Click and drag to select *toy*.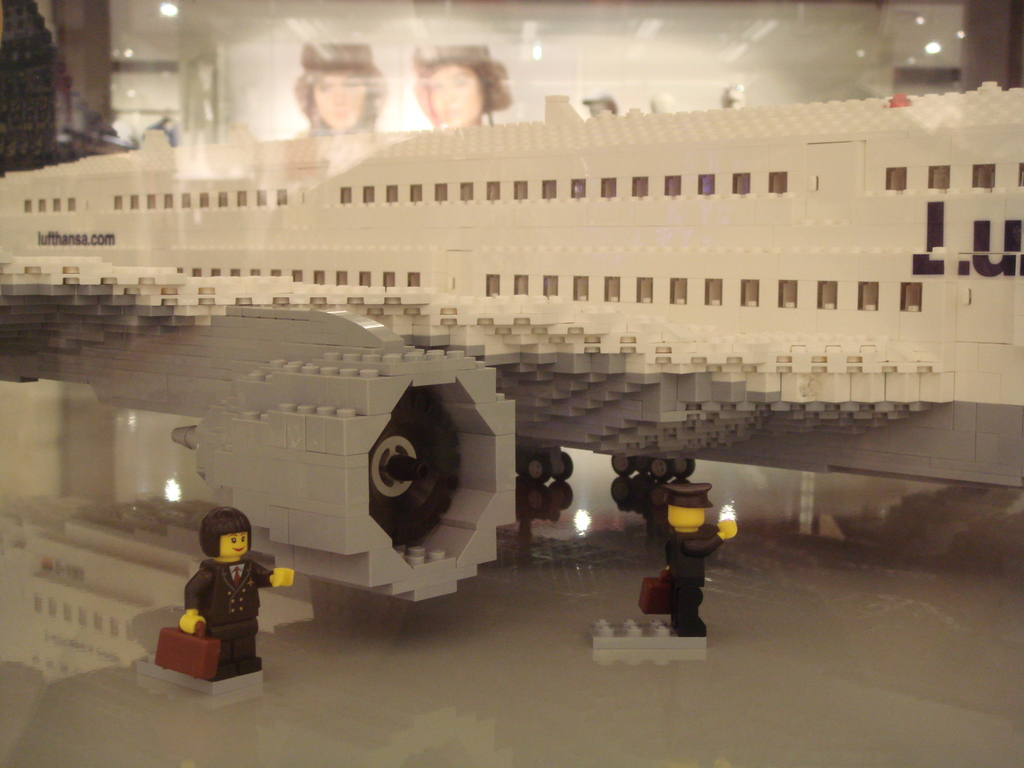
Selection: crop(586, 618, 708, 651).
